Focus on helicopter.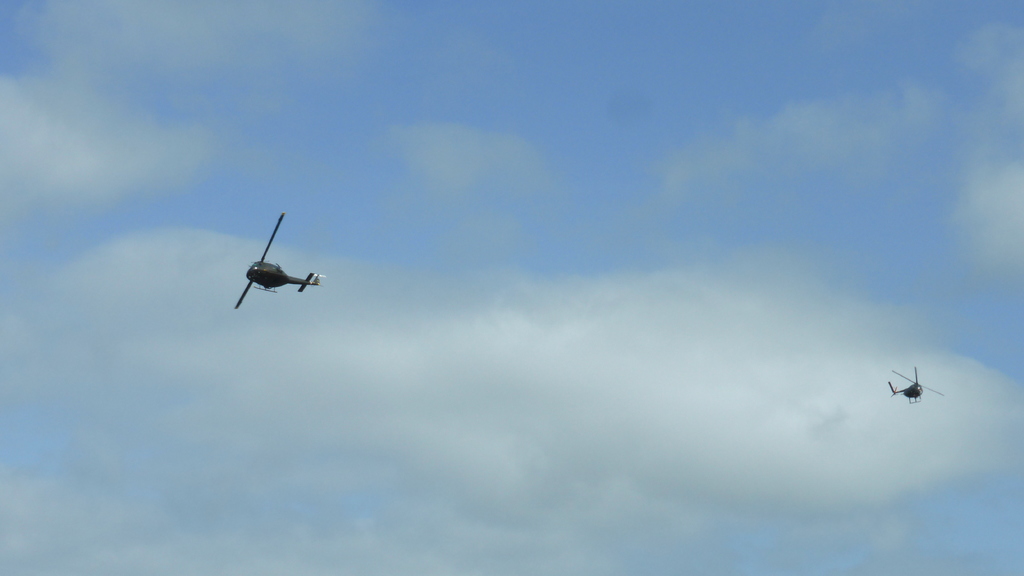
Focused at box=[887, 367, 947, 405].
